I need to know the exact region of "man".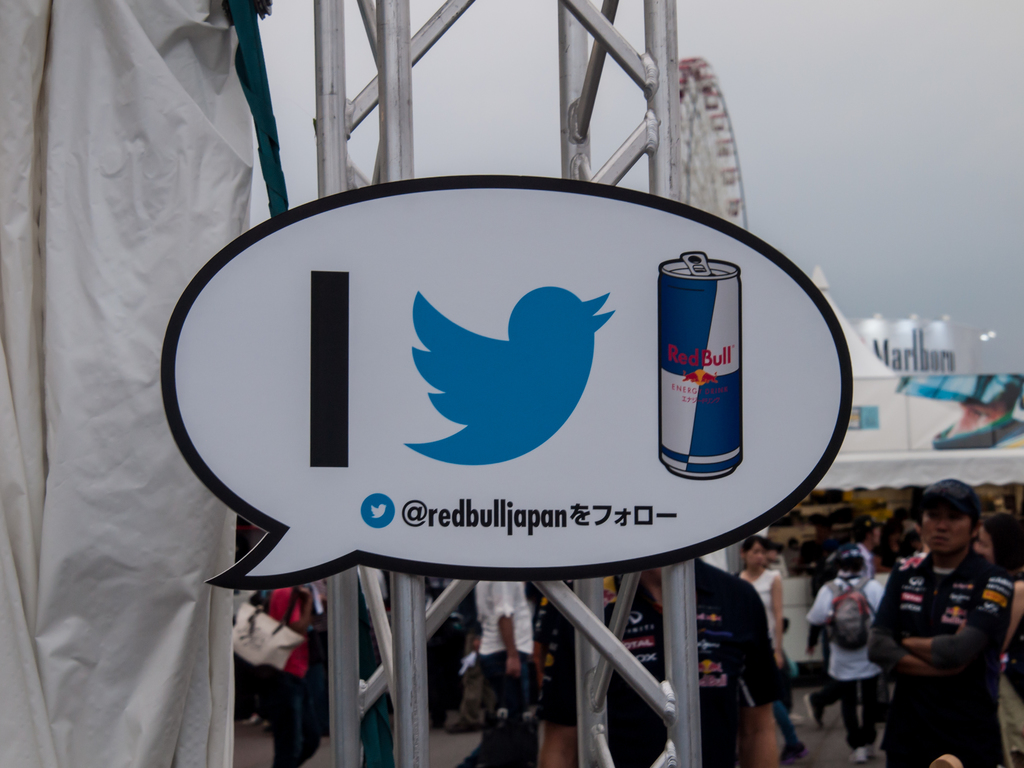
Region: rect(860, 483, 1015, 747).
